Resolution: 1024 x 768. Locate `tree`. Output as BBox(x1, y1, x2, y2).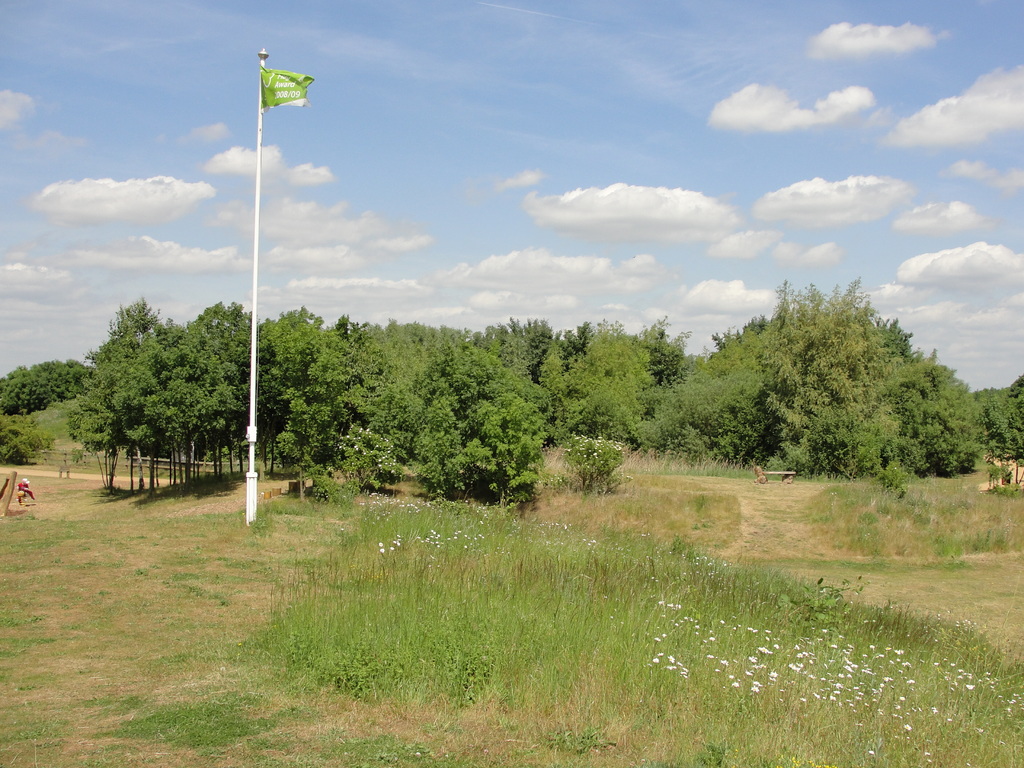
BBox(696, 274, 968, 488).
